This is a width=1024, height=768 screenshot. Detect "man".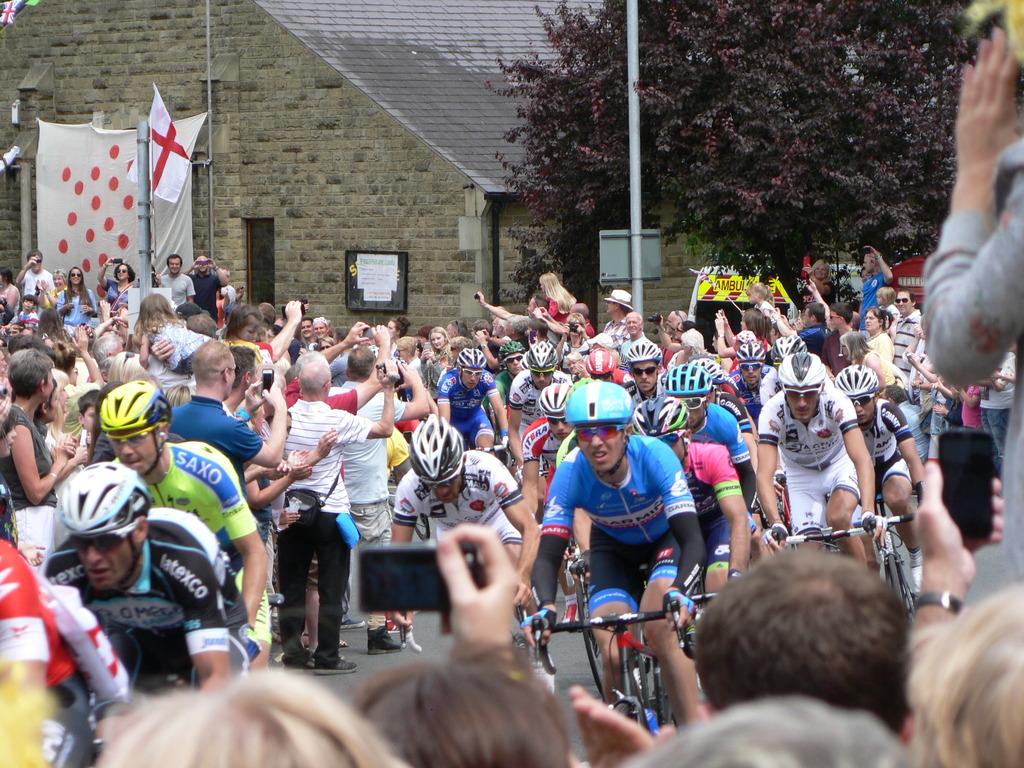
l=474, t=290, r=544, b=326.
